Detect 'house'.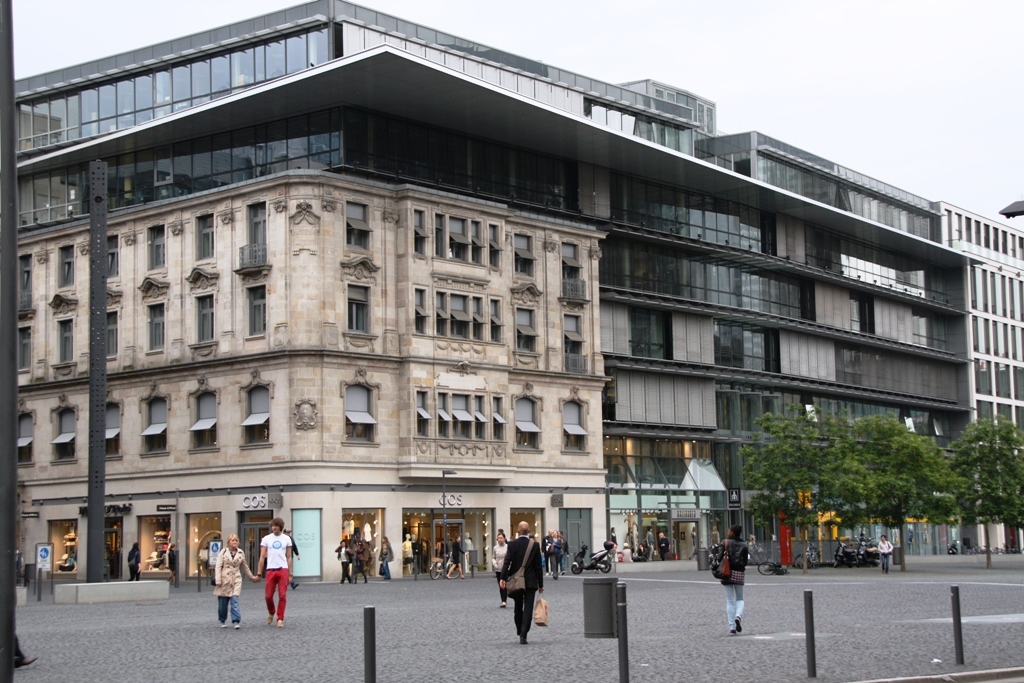
Detected at detection(11, 0, 1023, 581).
